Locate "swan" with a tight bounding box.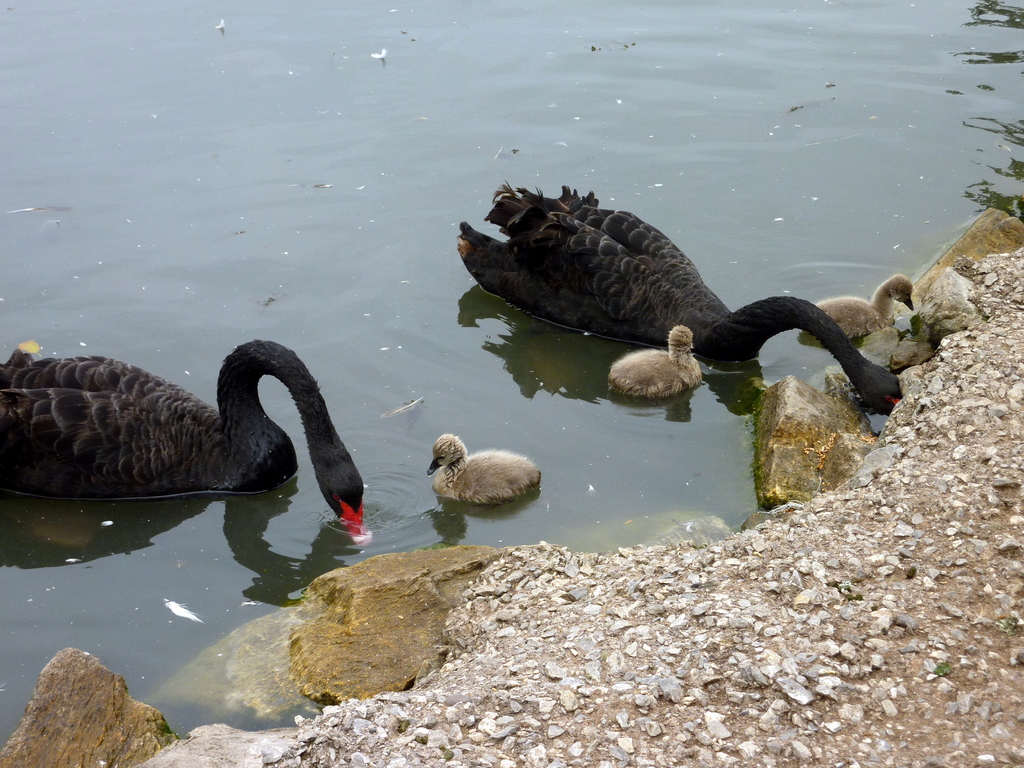
pyautogui.locateOnScreen(806, 271, 915, 342).
